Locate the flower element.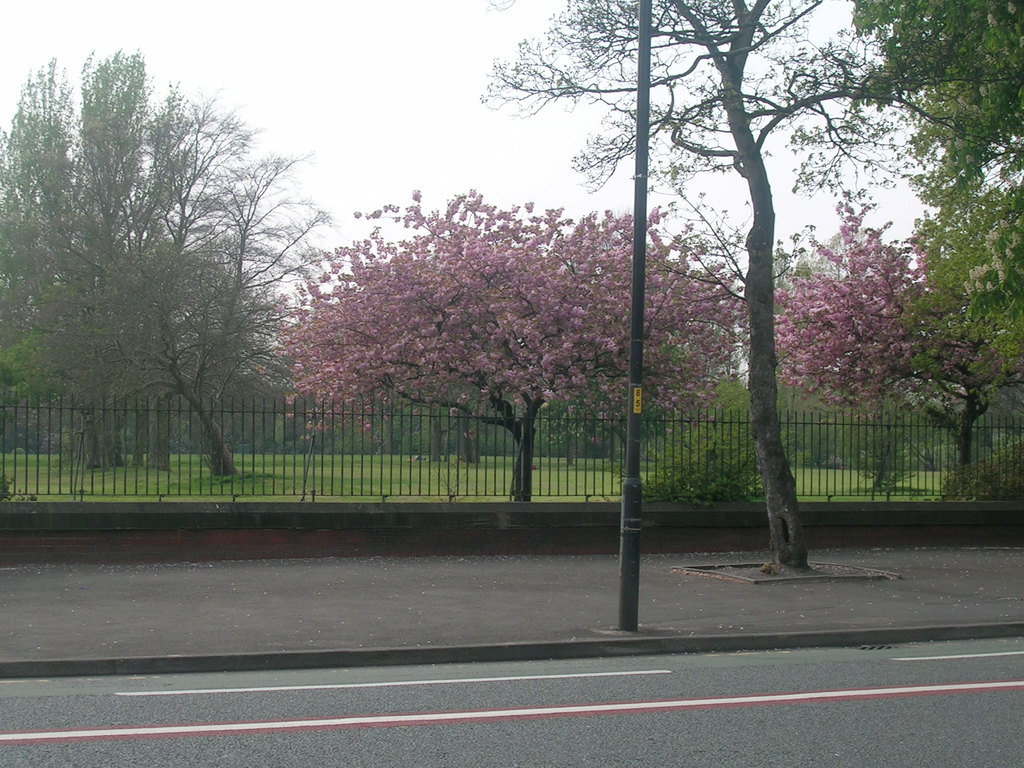
Element bbox: box=[412, 188, 417, 197].
